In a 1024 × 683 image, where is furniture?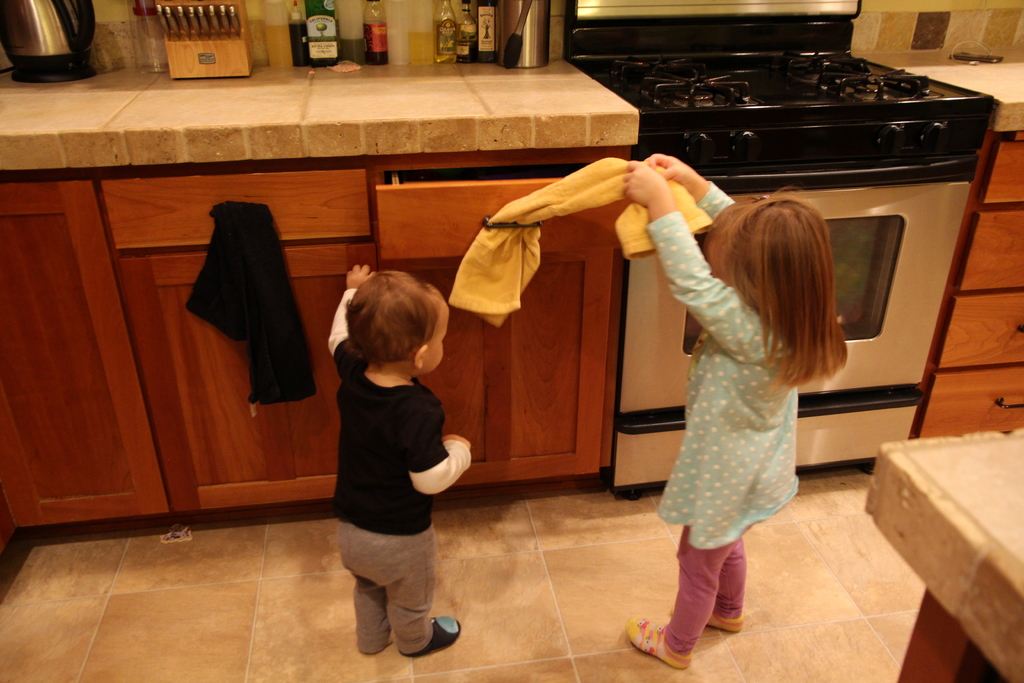
BBox(0, 148, 634, 549).
